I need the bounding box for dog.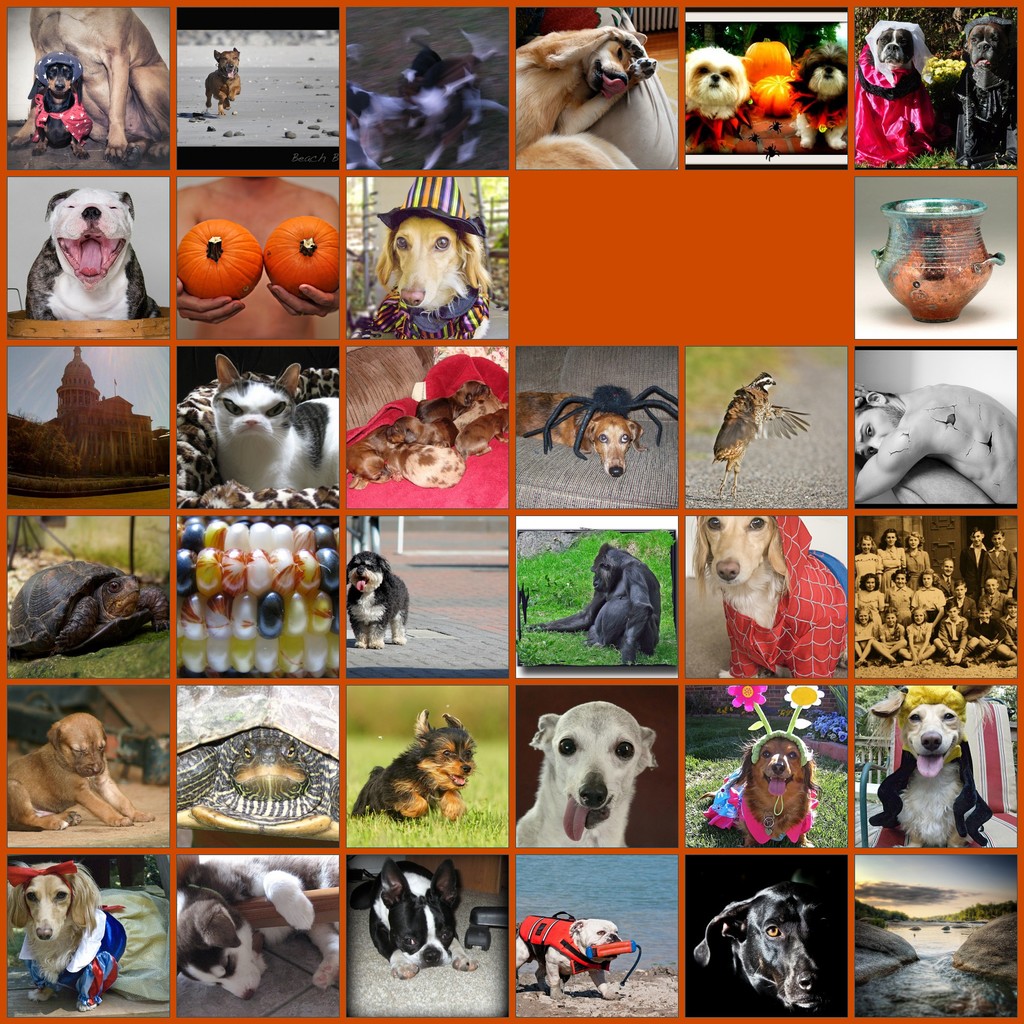
Here it is: rect(684, 47, 746, 120).
